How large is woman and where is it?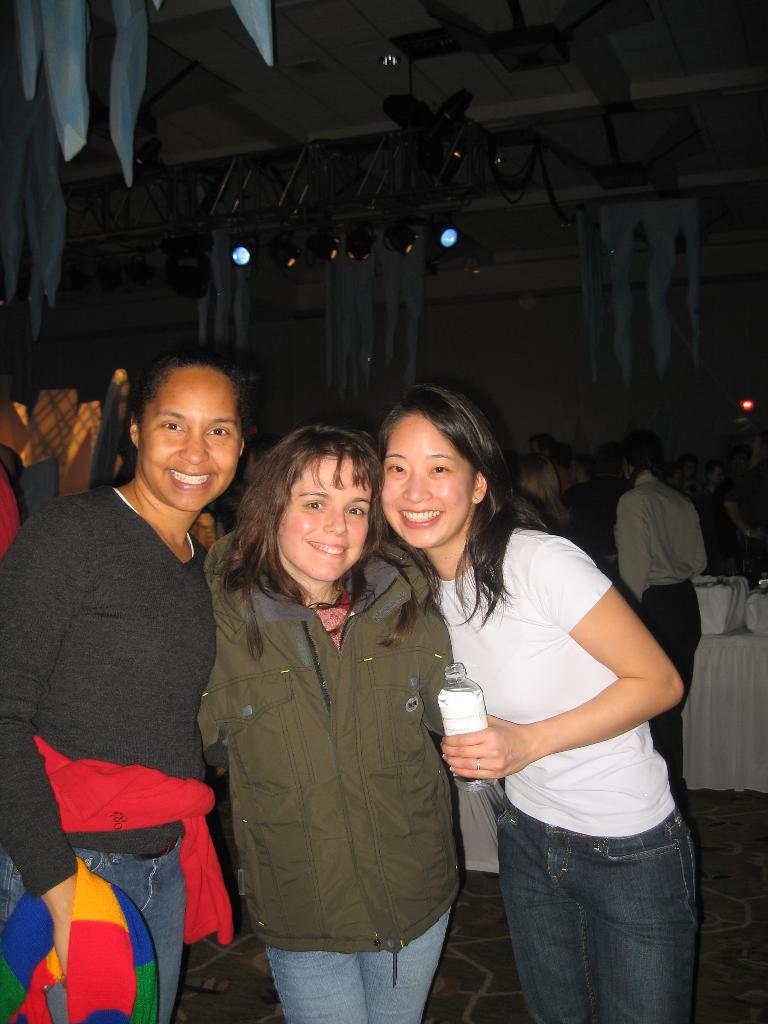
Bounding box: left=514, top=456, right=574, bottom=536.
